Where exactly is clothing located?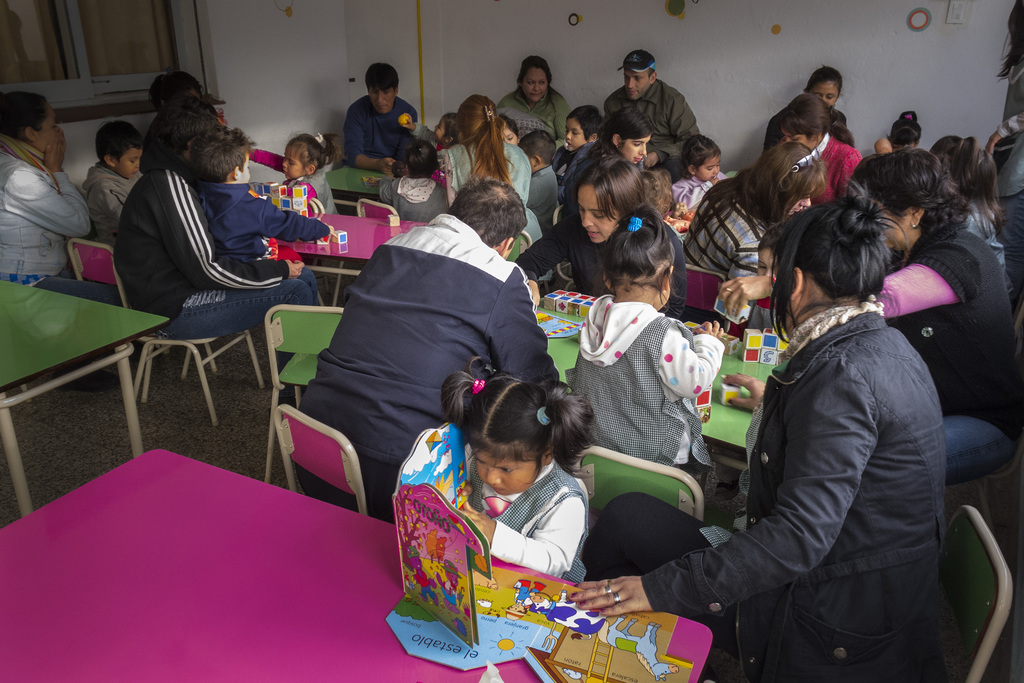
Its bounding box is region(724, 276, 777, 343).
